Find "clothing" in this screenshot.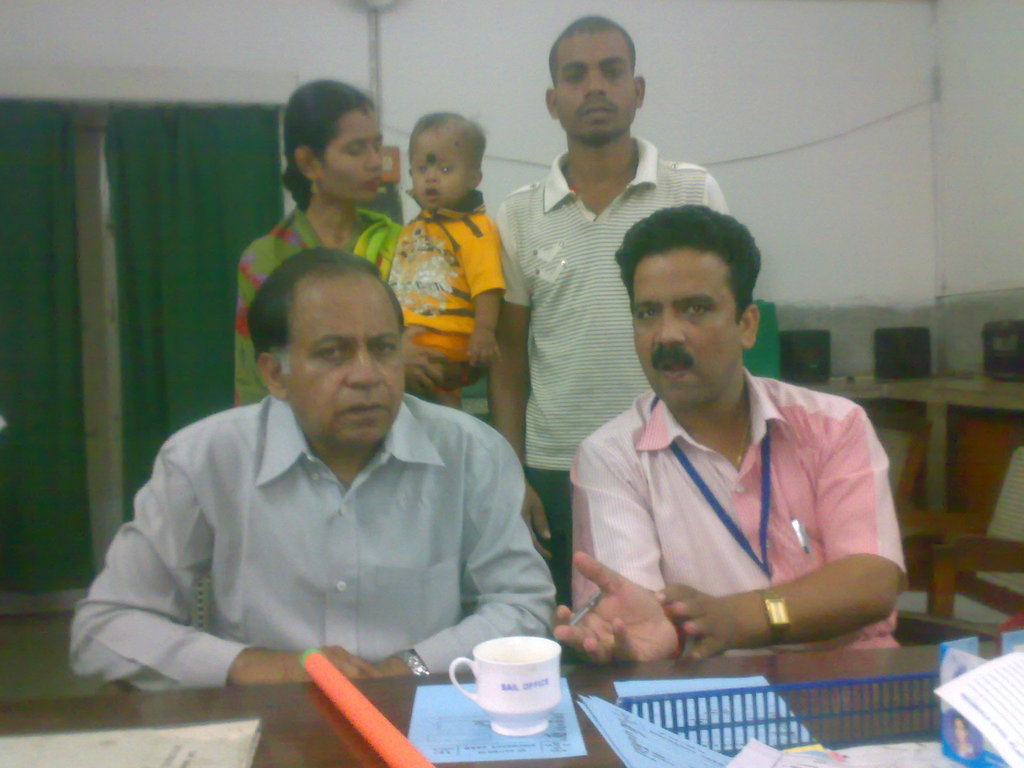
The bounding box for "clothing" is detection(557, 353, 909, 686).
